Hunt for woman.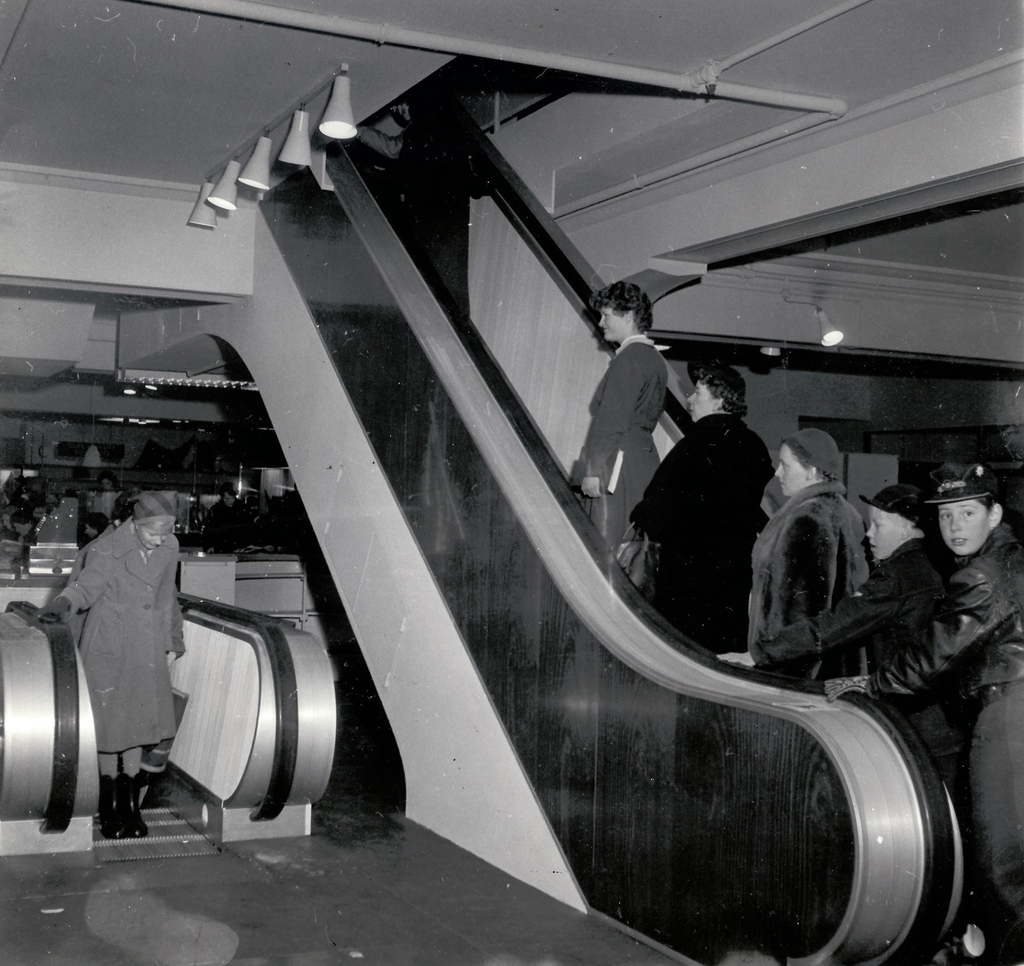
Hunted down at region(748, 426, 872, 684).
